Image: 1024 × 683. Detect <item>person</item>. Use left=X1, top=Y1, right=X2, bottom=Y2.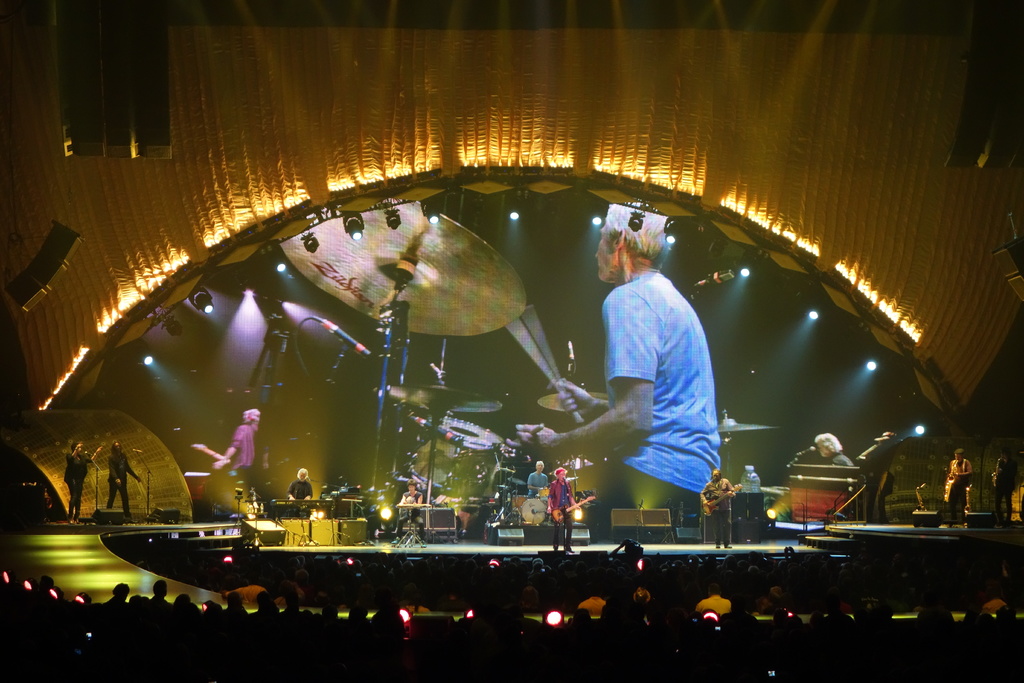
left=810, top=432, right=853, bottom=468.
